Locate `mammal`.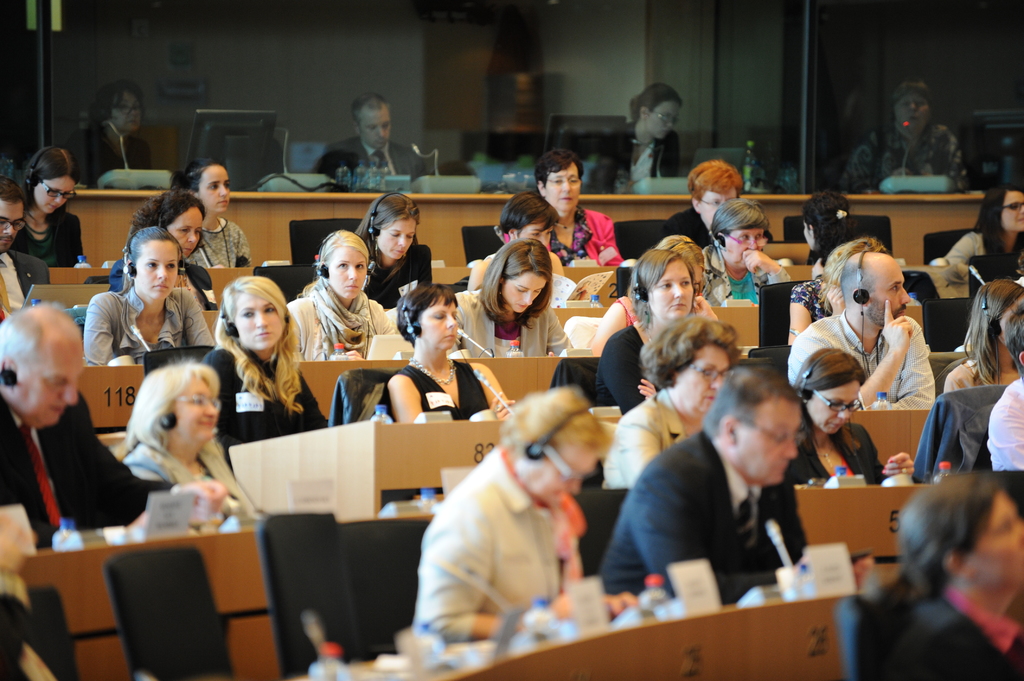
Bounding box: <region>800, 188, 842, 265</region>.
